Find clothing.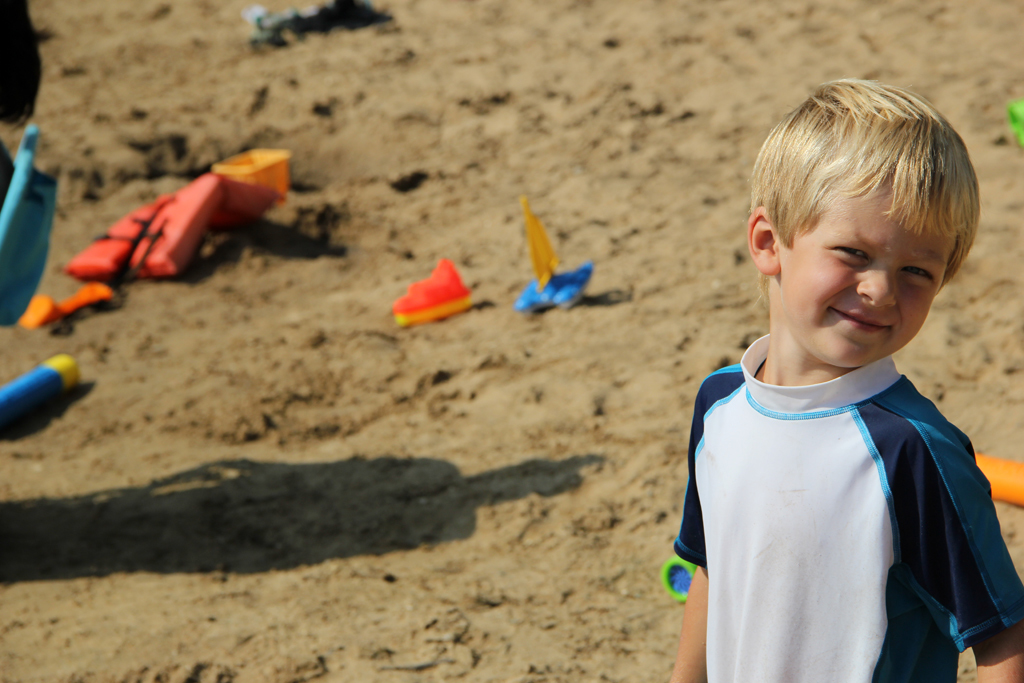
box(678, 303, 1004, 678).
